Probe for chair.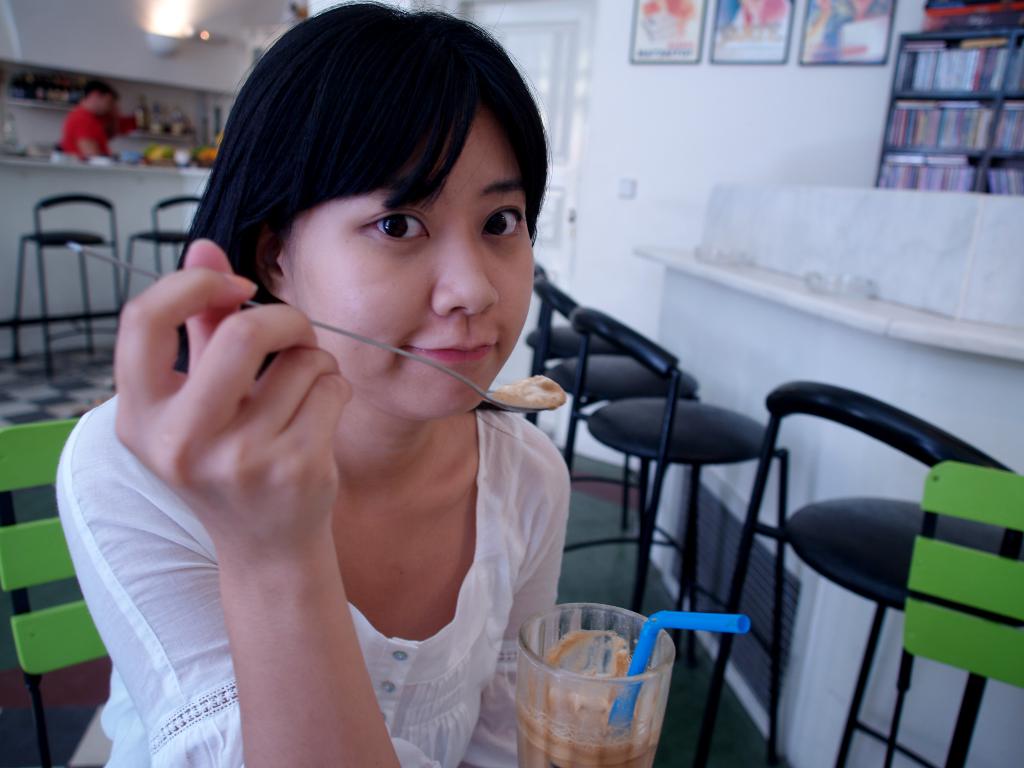
Probe result: x1=513 y1=277 x2=697 y2=620.
